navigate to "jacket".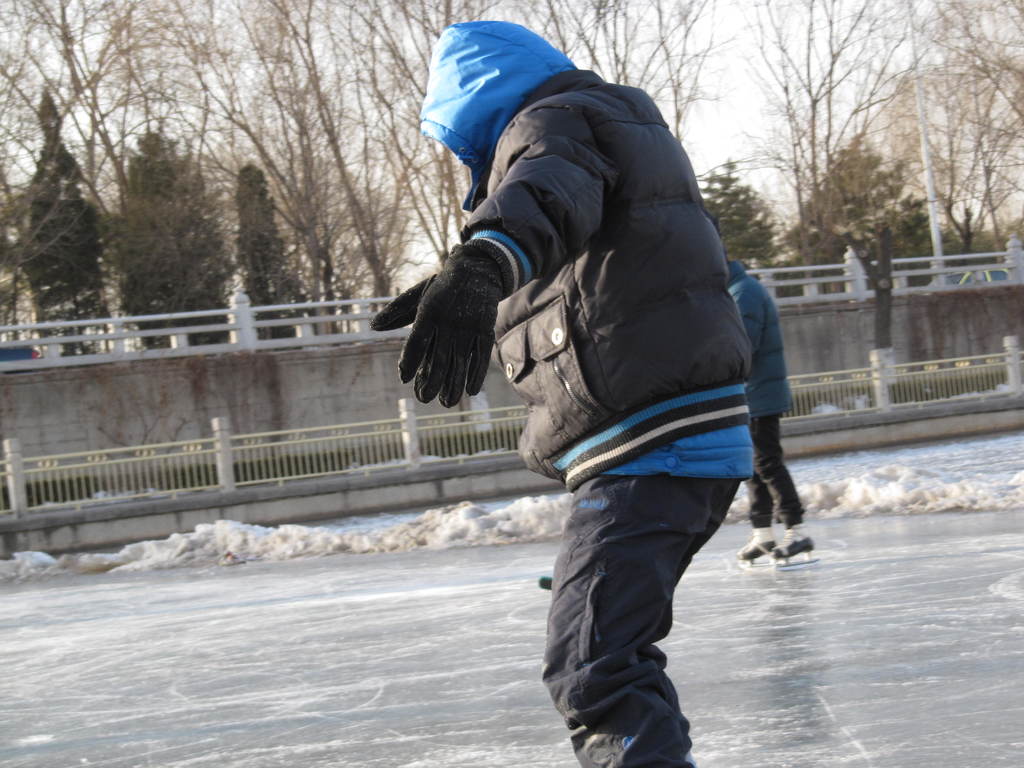
Navigation target: {"x1": 440, "y1": 74, "x2": 755, "y2": 467}.
